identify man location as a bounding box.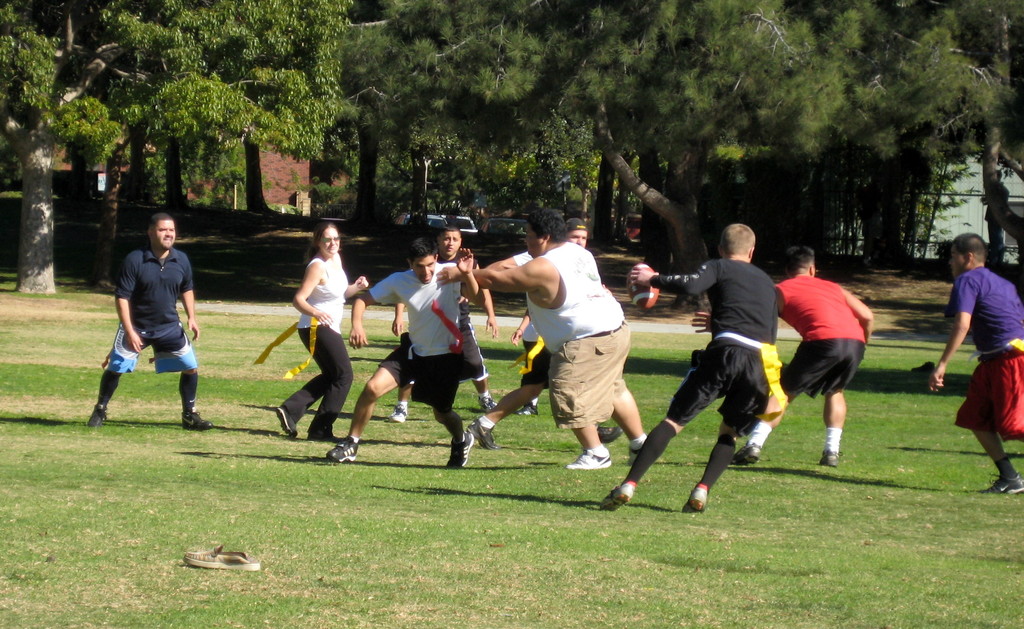
<bbox>925, 228, 1023, 501</bbox>.
